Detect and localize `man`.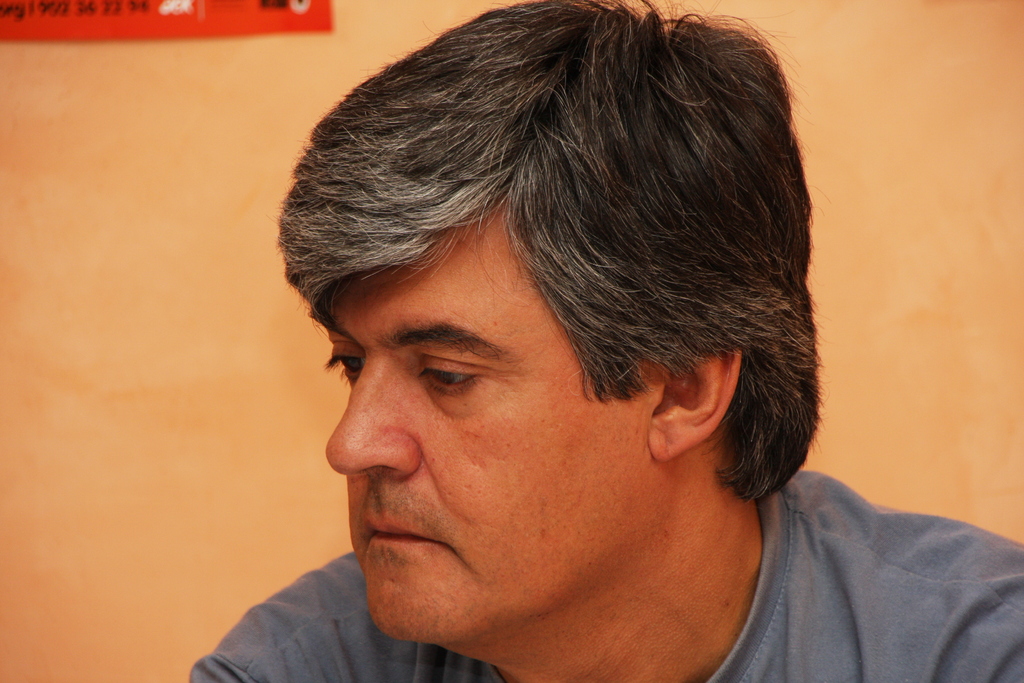
Localized at BBox(179, 0, 1023, 682).
